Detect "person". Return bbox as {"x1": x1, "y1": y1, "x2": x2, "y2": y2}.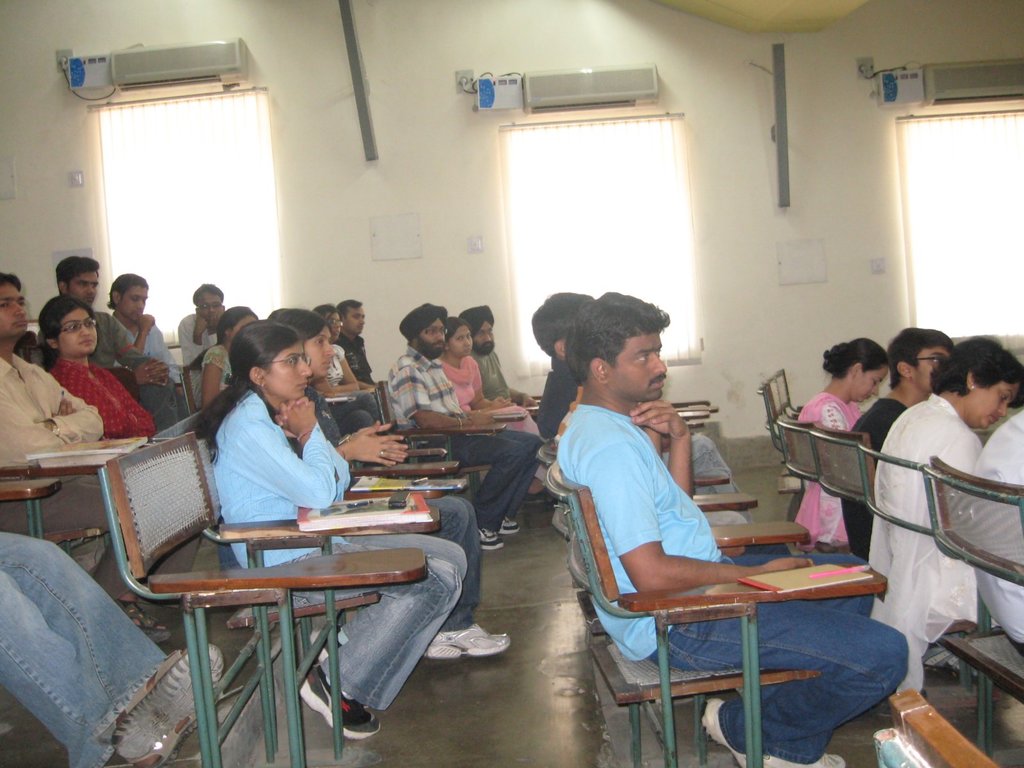
{"x1": 554, "y1": 291, "x2": 911, "y2": 767}.
